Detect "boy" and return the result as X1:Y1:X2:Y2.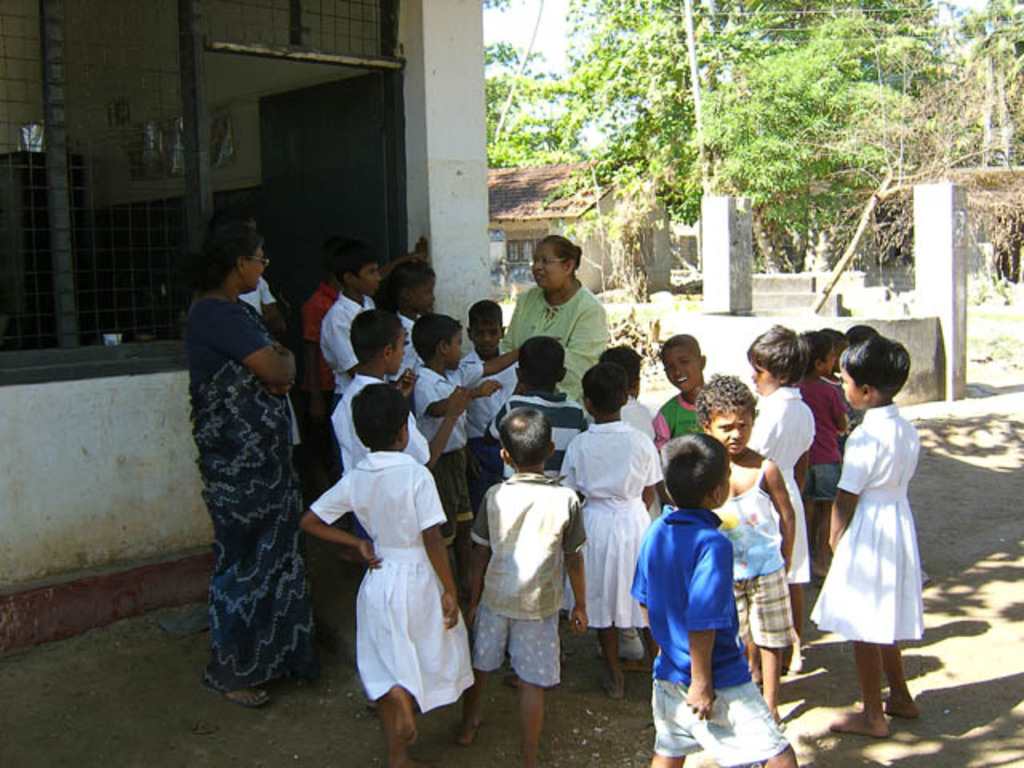
637:421:773:742.
